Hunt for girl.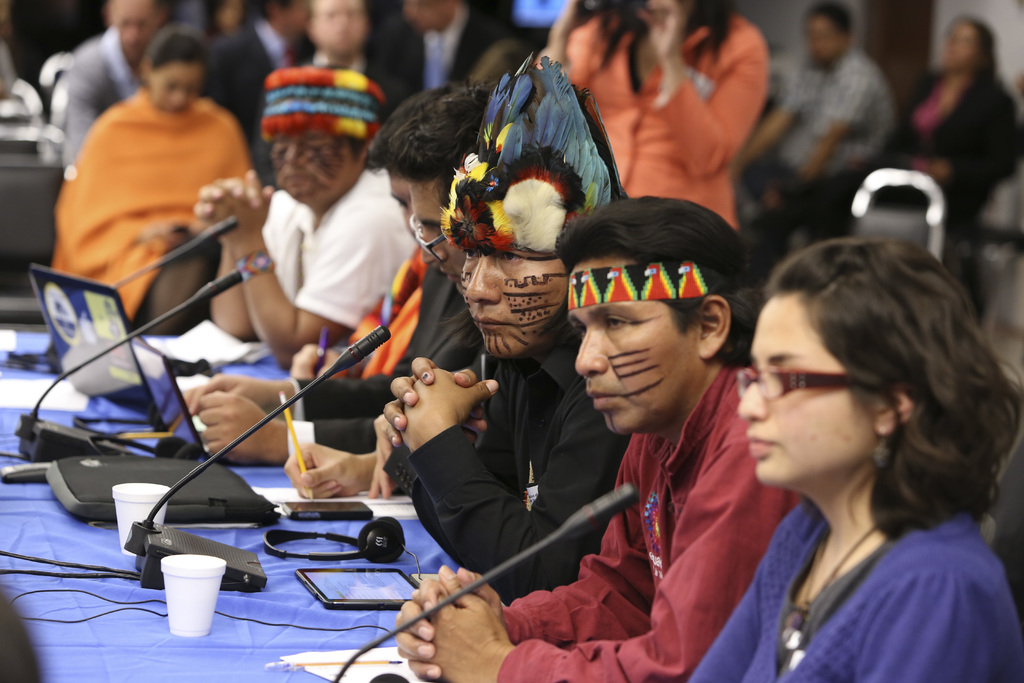
Hunted down at [left=56, top=21, right=259, bottom=336].
